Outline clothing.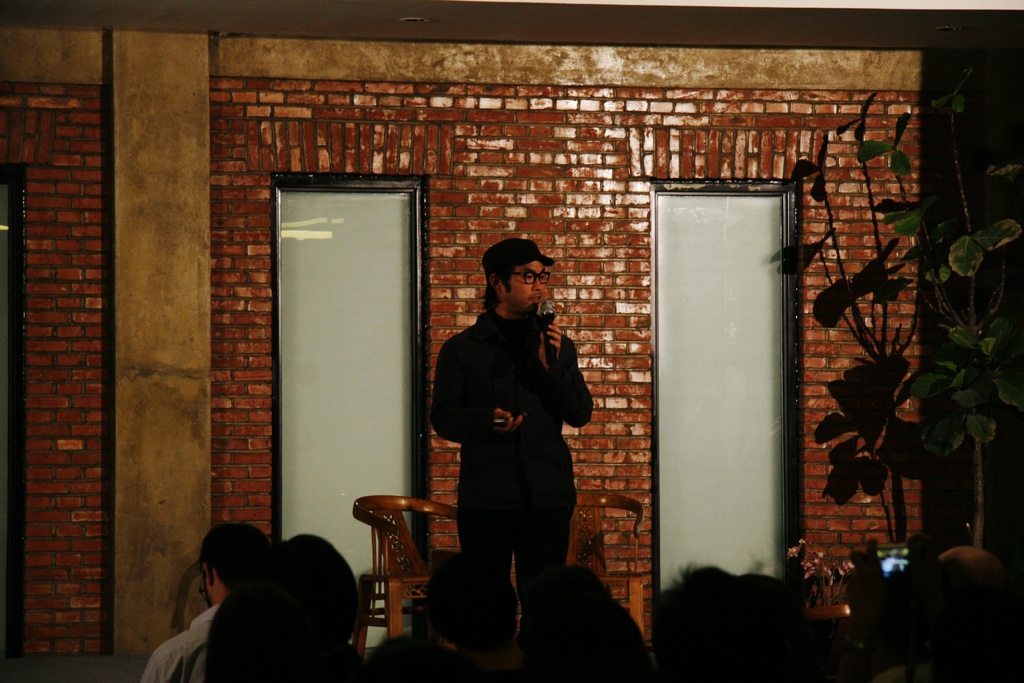
Outline: {"left": 420, "top": 258, "right": 600, "bottom": 616}.
